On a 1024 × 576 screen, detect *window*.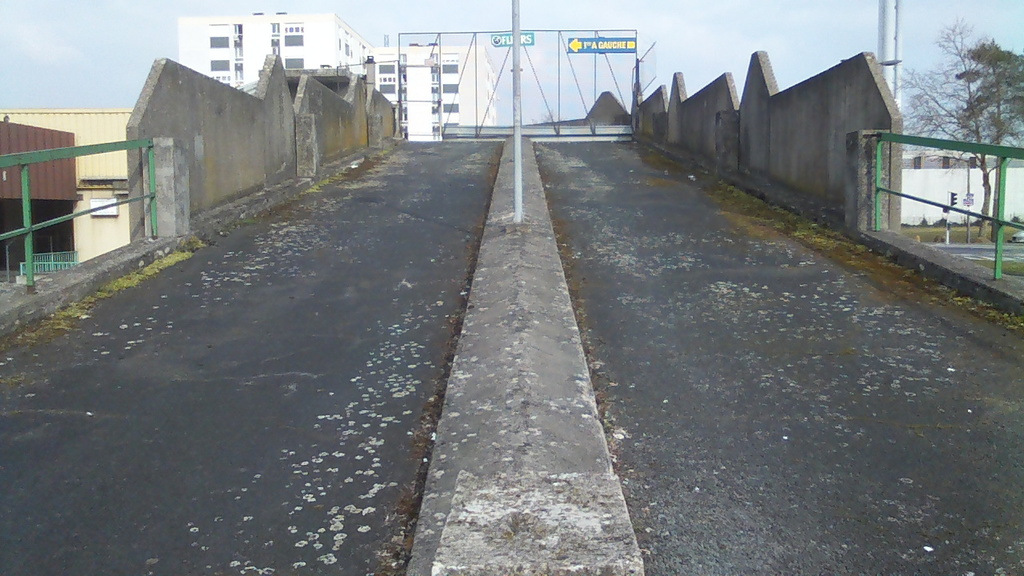
(209,38,233,51).
